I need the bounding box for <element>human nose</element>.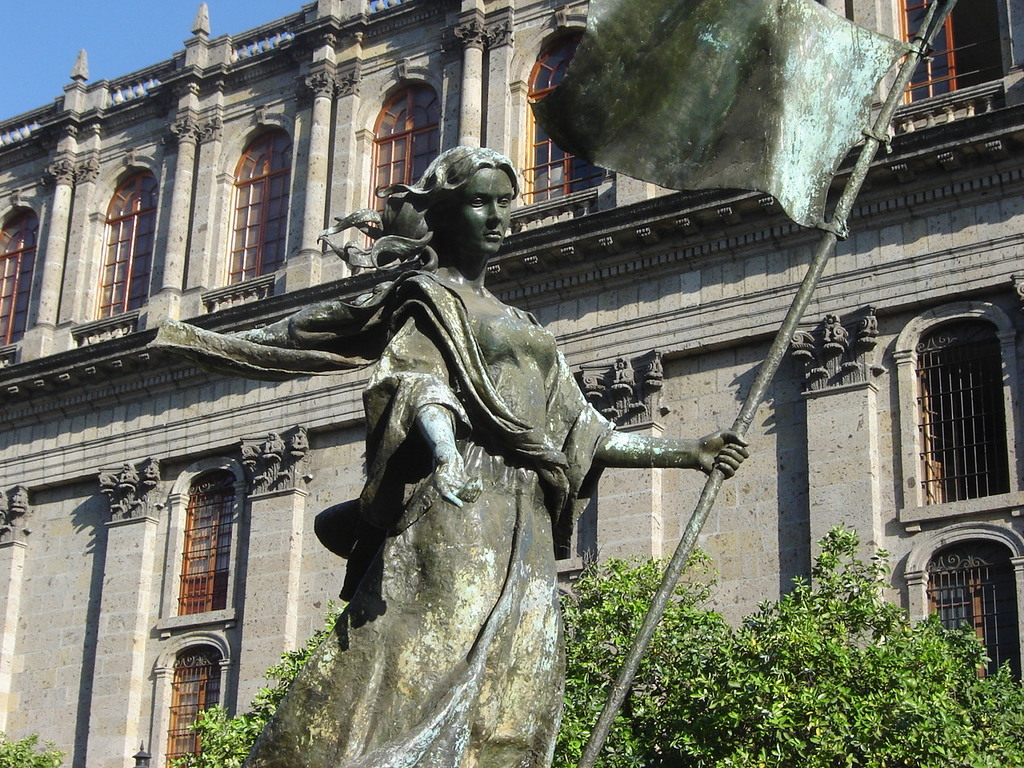
Here it is: rect(485, 195, 504, 220).
